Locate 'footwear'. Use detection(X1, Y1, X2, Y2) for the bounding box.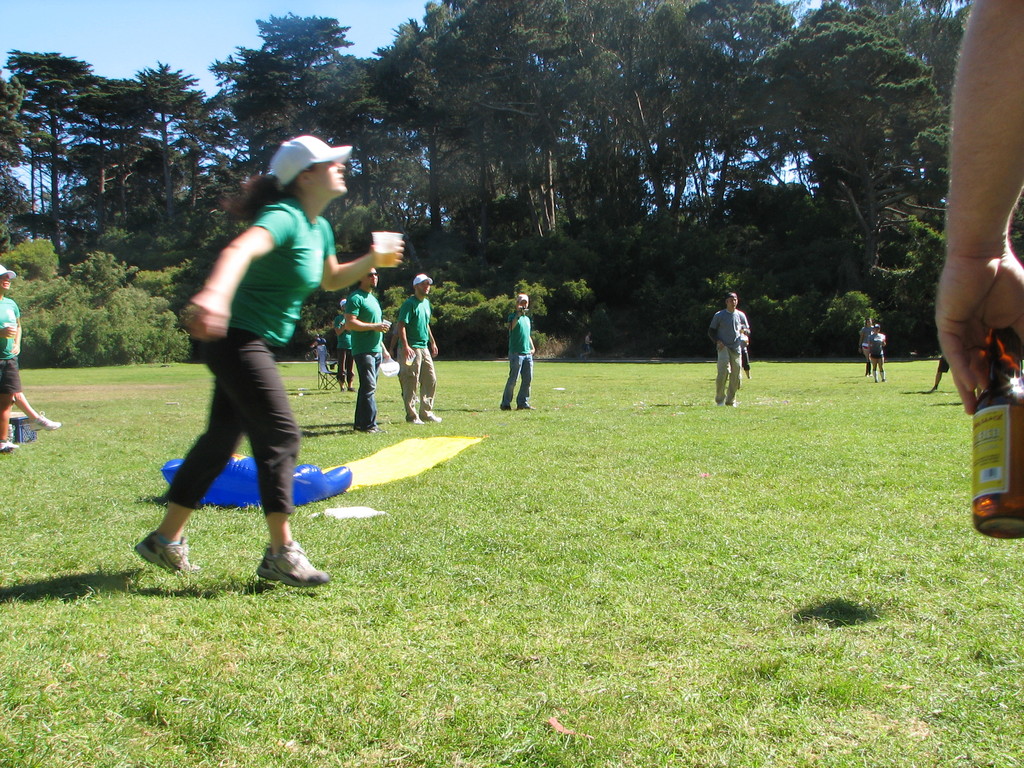
detection(0, 436, 22, 457).
